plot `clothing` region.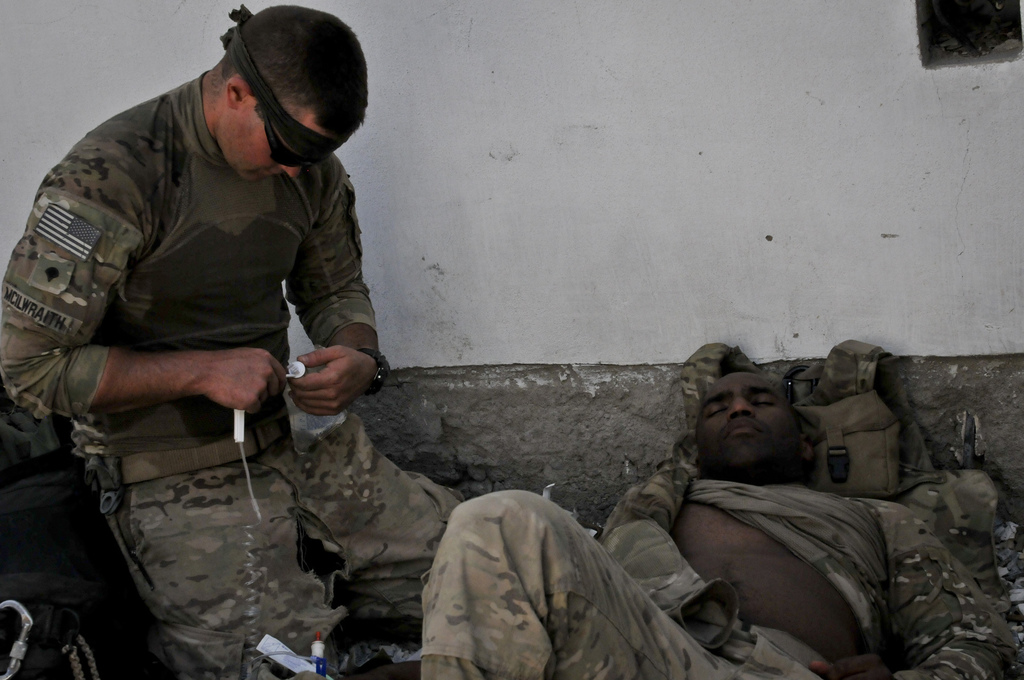
Plotted at bbox=[29, 46, 391, 482].
